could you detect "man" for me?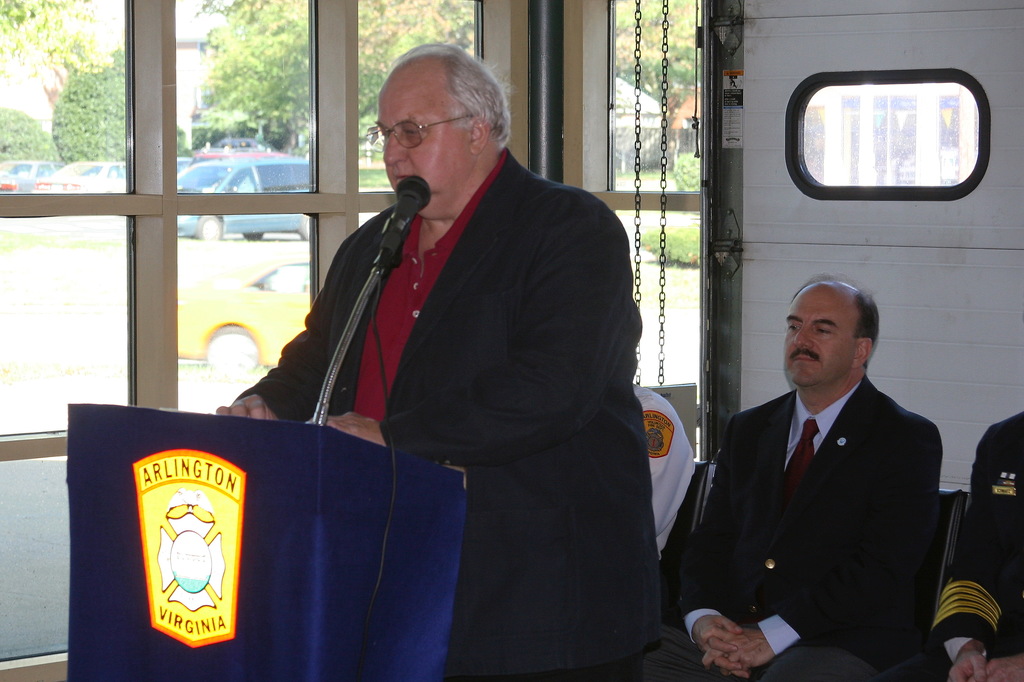
Detection result: <region>929, 408, 1023, 681</region>.
